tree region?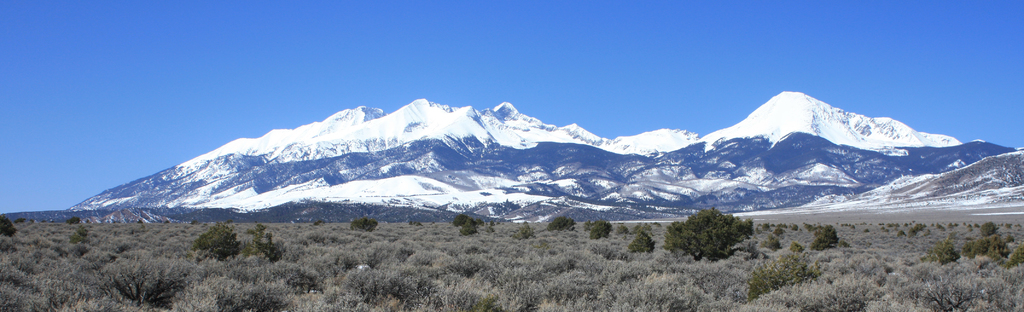
{"left": 764, "top": 235, "right": 778, "bottom": 252}
